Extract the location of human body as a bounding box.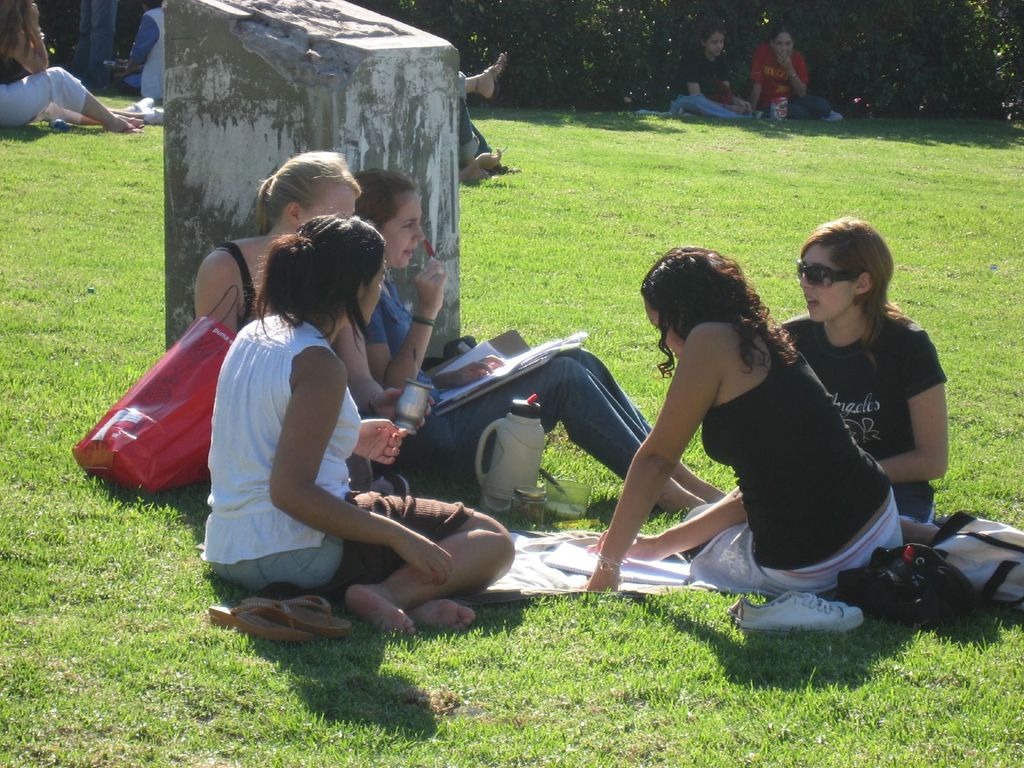
<bbox>745, 42, 833, 122</bbox>.
